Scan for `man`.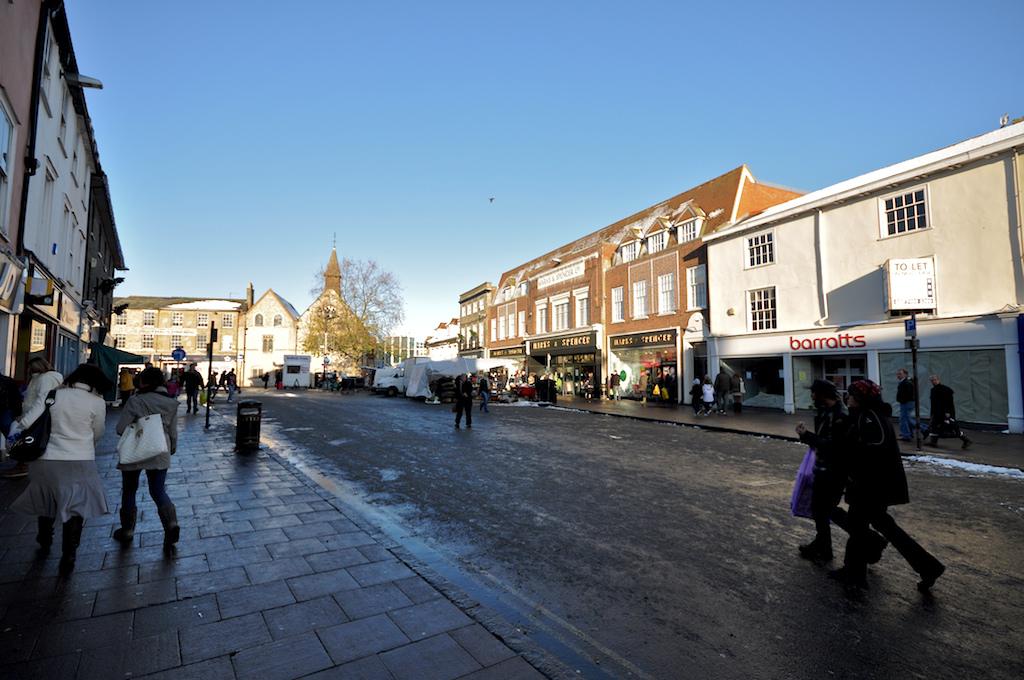
Scan result: <box>637,368,647,403</box>.
